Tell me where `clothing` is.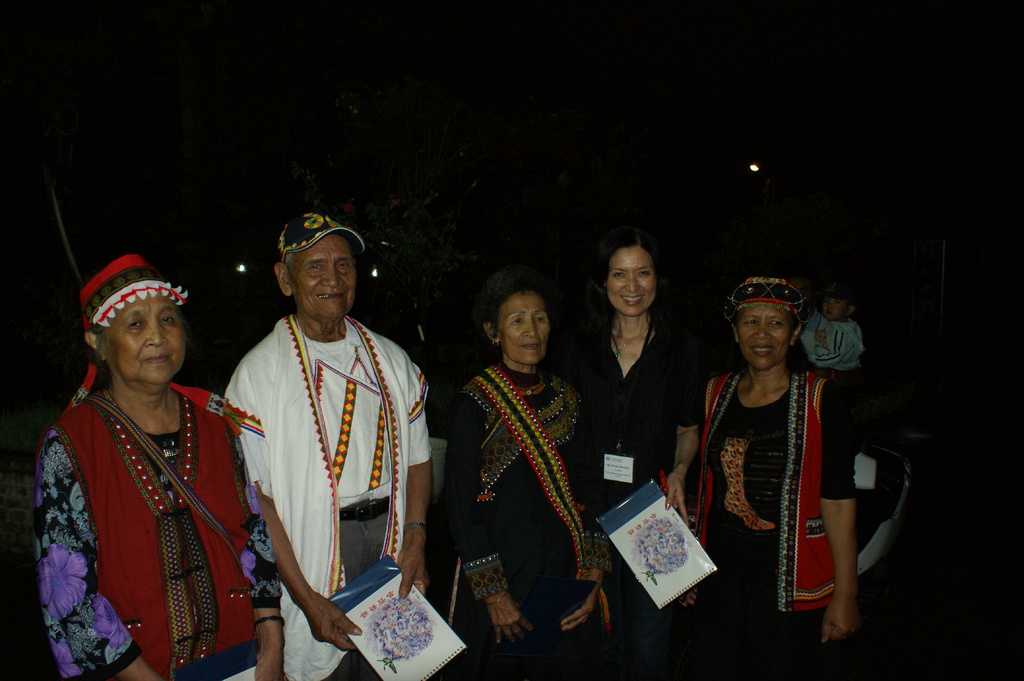
`clothing` is at detection(699, 275, 854, 674).
